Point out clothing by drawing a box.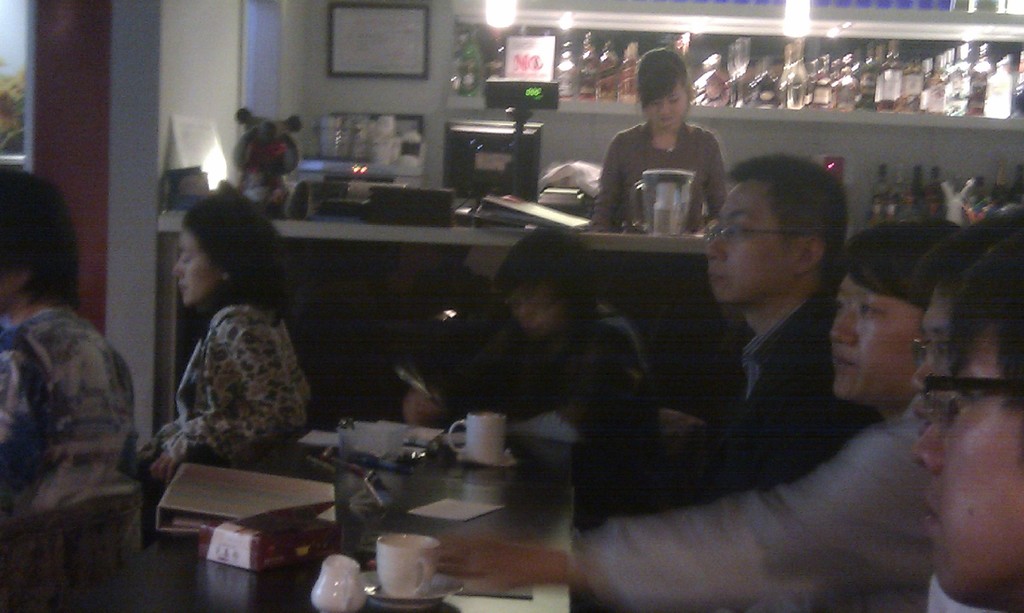
{"x1": 424, "y1": 299, "x2": 666, "y2": 449}.
